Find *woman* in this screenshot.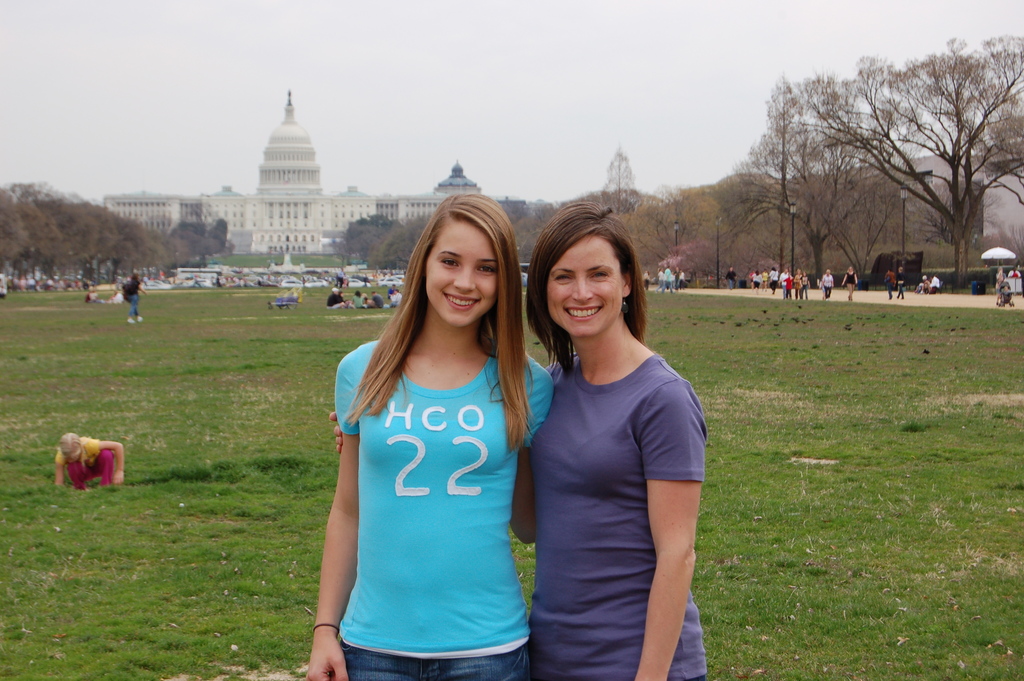
The bounding box for *woman* is BBox(300, 190, 561, 680).
